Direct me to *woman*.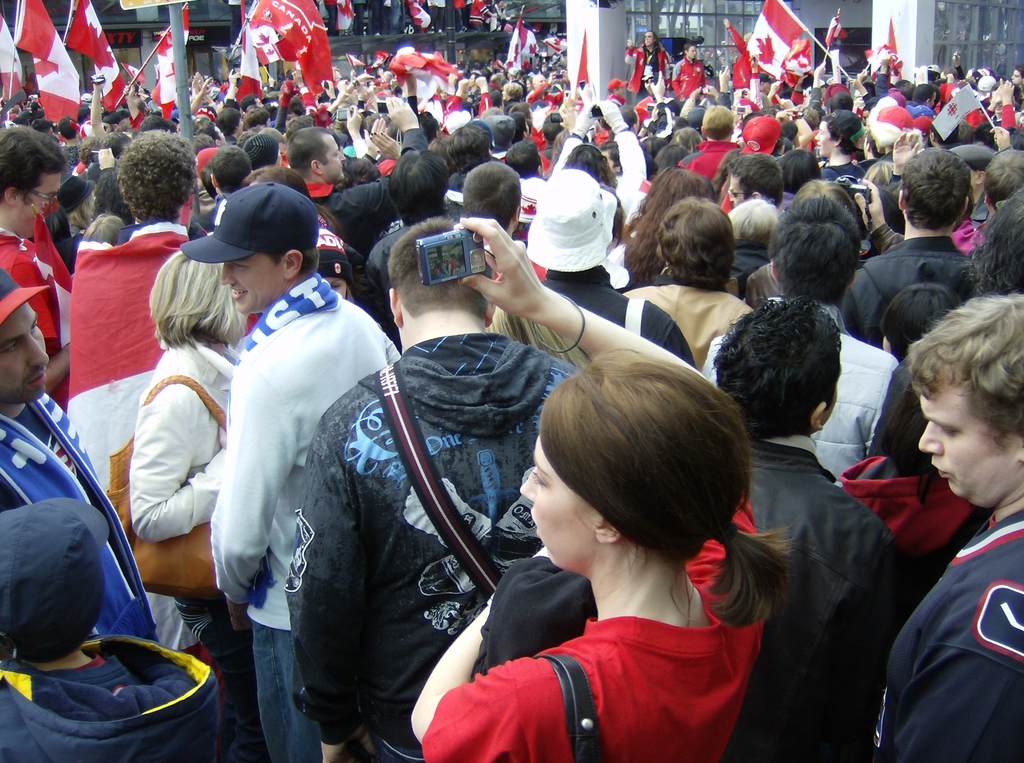
Direction: [x1=403, y1=217, x2=790, y2=762].
